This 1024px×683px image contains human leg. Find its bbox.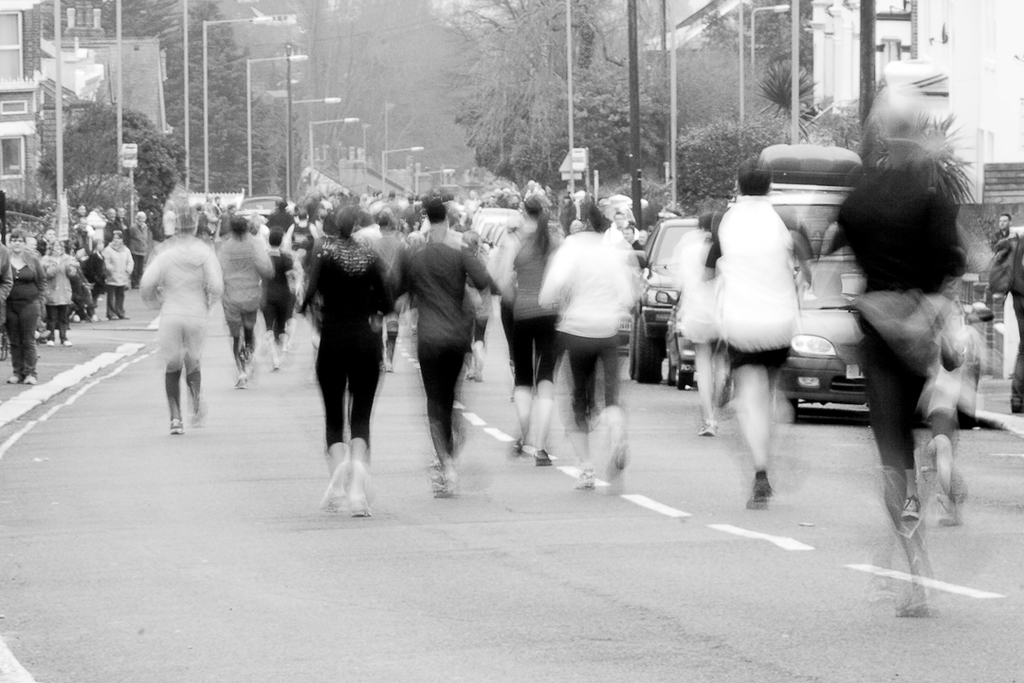
<region>9, 303, 31, 377</region>.
